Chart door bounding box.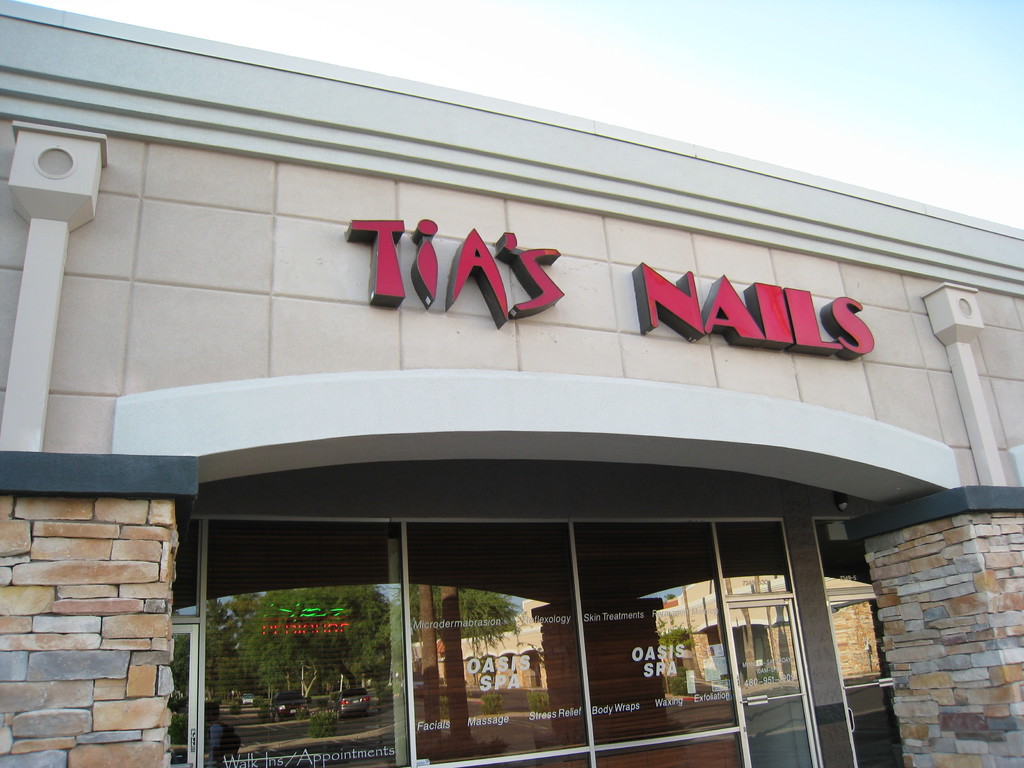
Charted: {"x1": 717, "y1": 523, "x2": 814, "y2": 765}.
